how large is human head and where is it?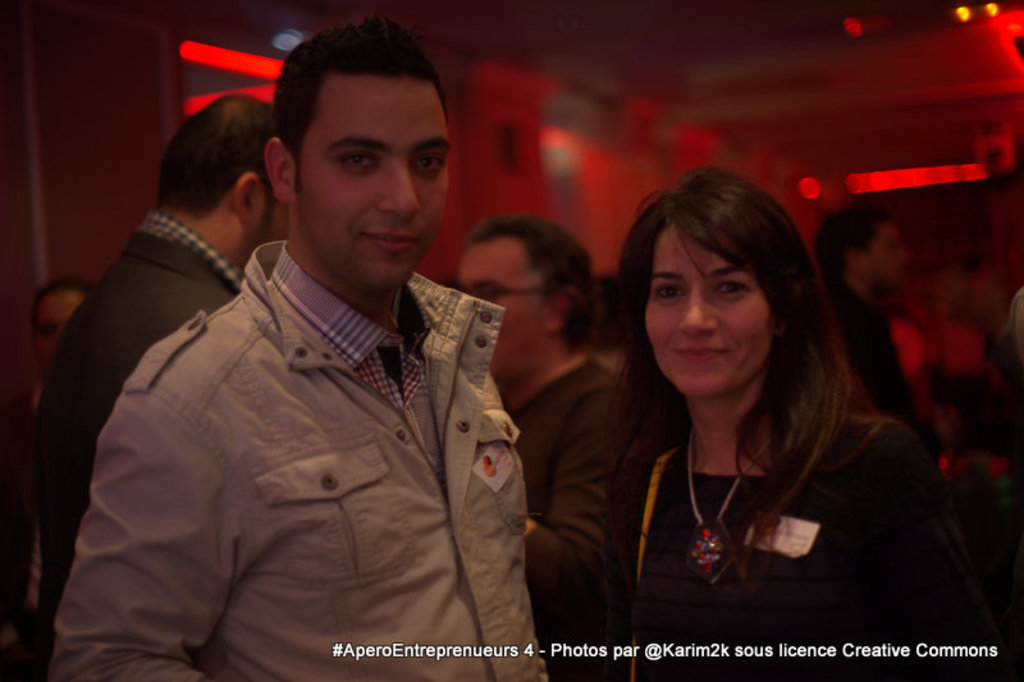
Bounding box: pyautogui.locateOnScreen(632, 173, 796, 380).
